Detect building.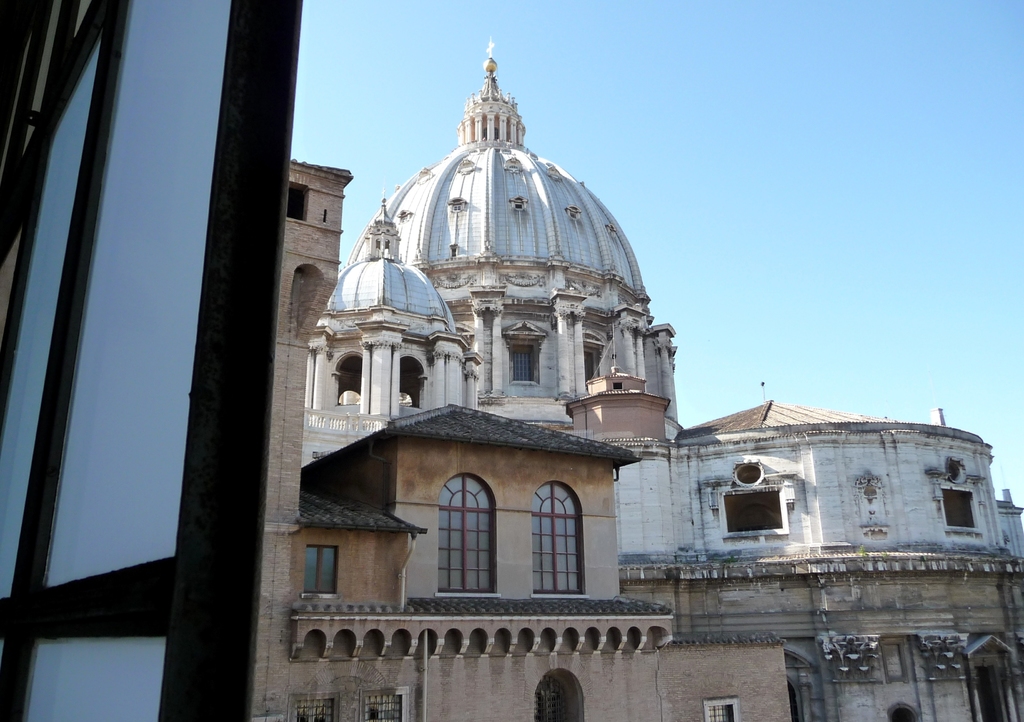
Detected at <region>241, 45, 1023, 721</region>.
